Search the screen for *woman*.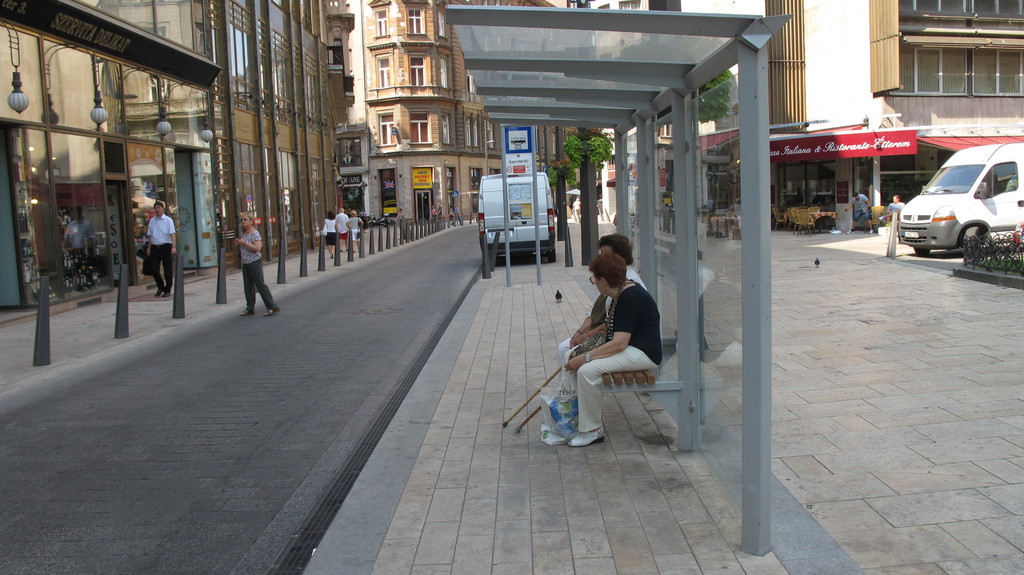
Found at [447,205,456,220].
